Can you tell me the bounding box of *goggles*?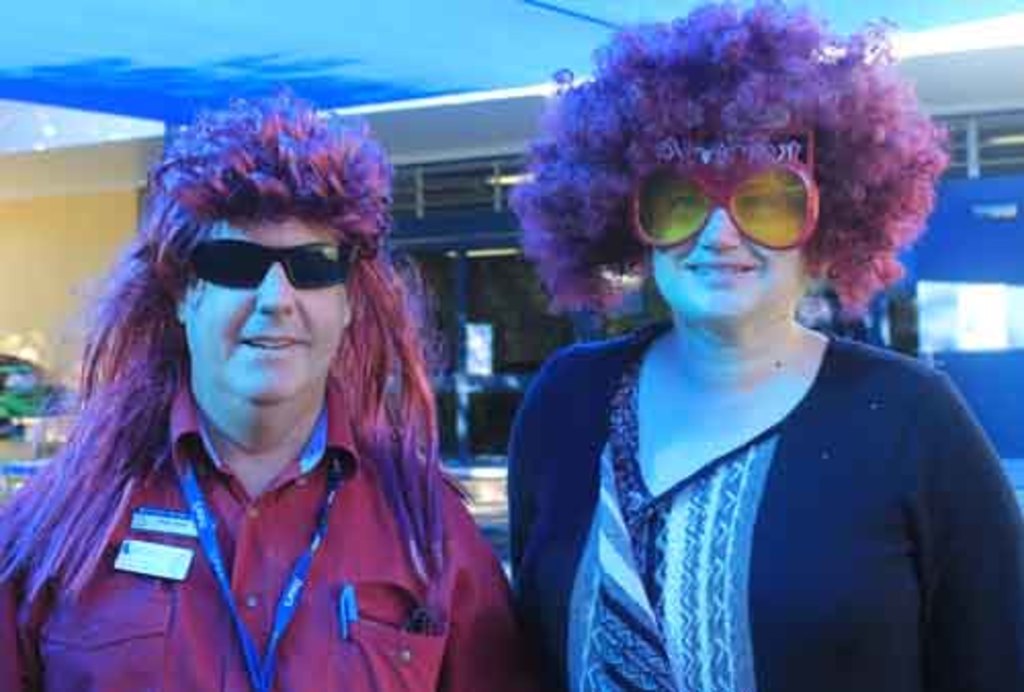
(left=633, top=160, right=842, bottom=240).
